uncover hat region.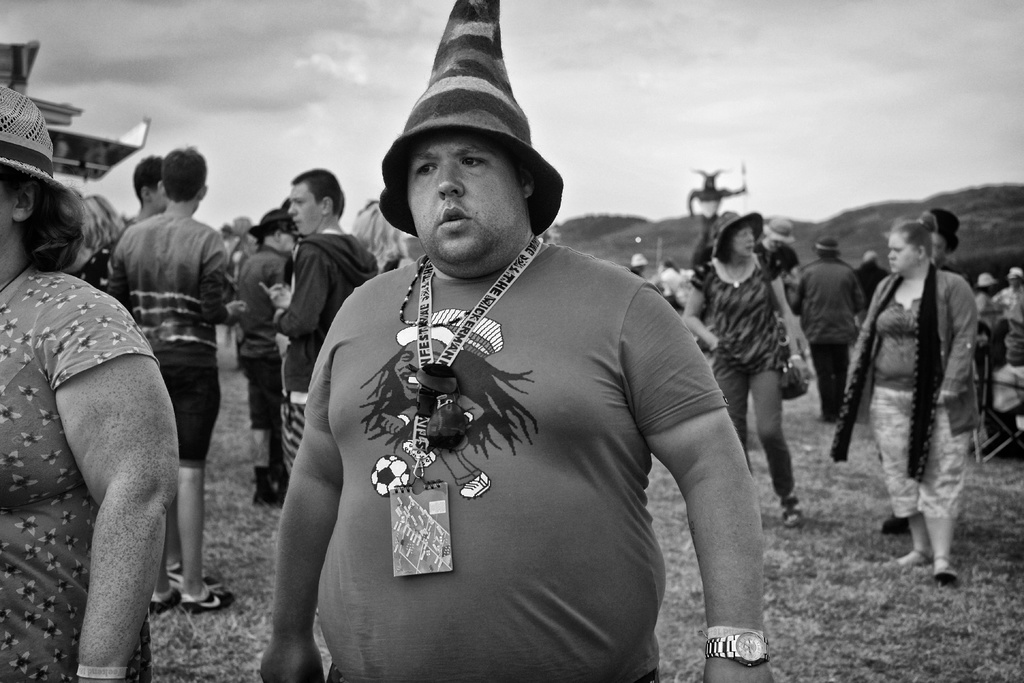
Uncovered: bbox(374, 0, 564, 236).
